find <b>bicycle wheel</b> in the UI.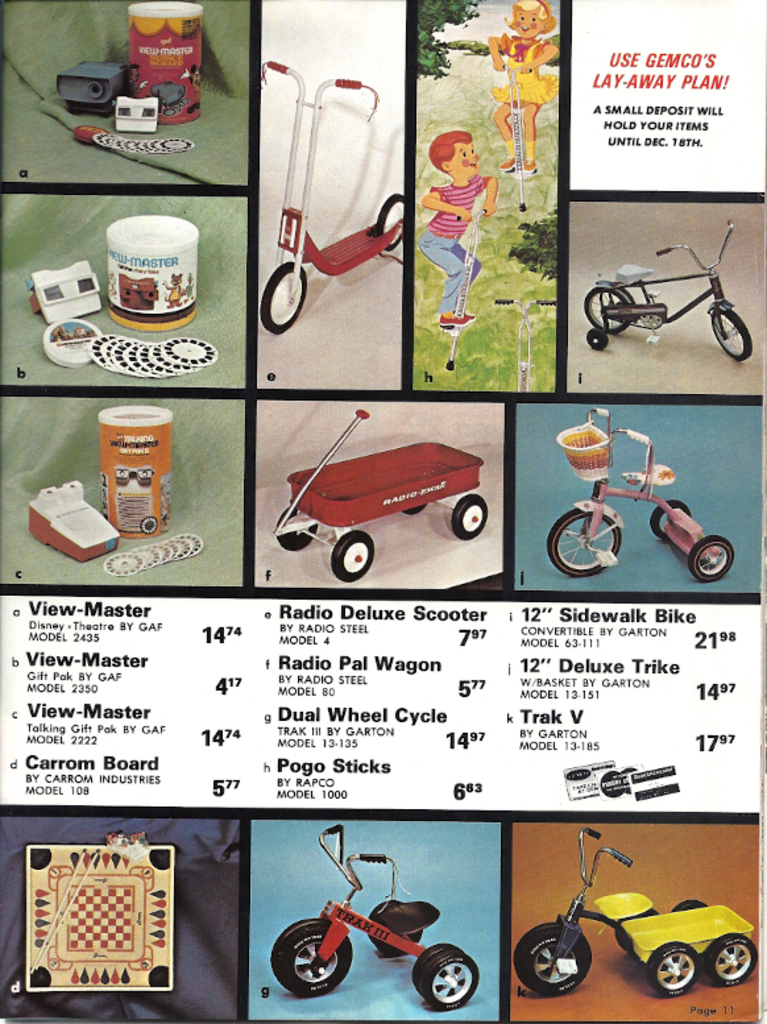
UI element at 264 264 311 336.
